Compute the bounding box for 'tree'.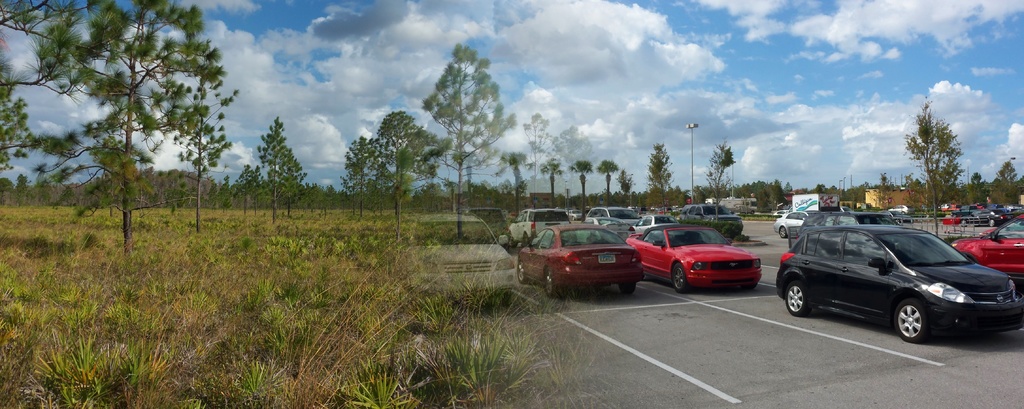
525/111/548/198.
